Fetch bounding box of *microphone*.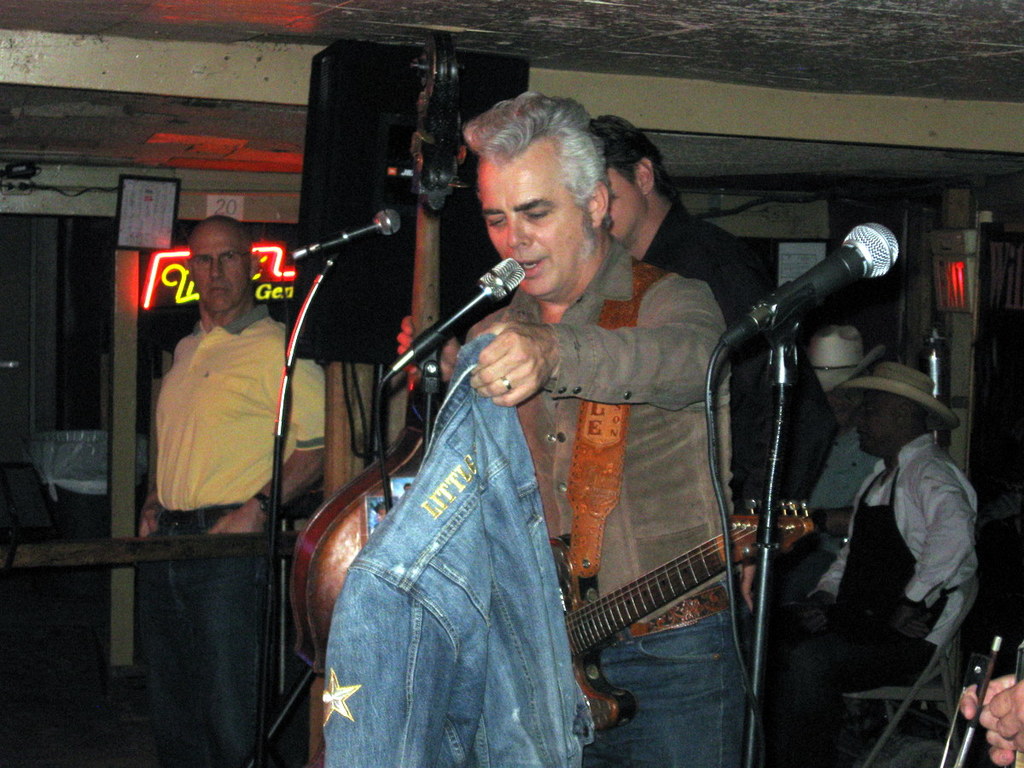
Bbox: [left=379, top=260, right=529, bottom=378].
